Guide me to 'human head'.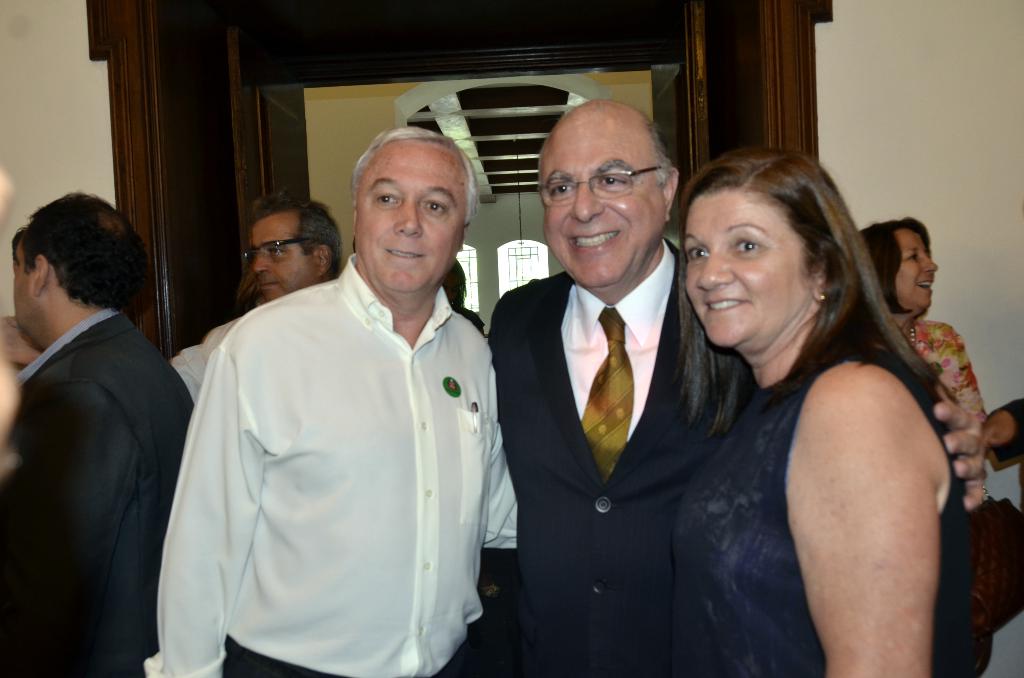
Guidance: bbox=(676, 145, 849, 357).
